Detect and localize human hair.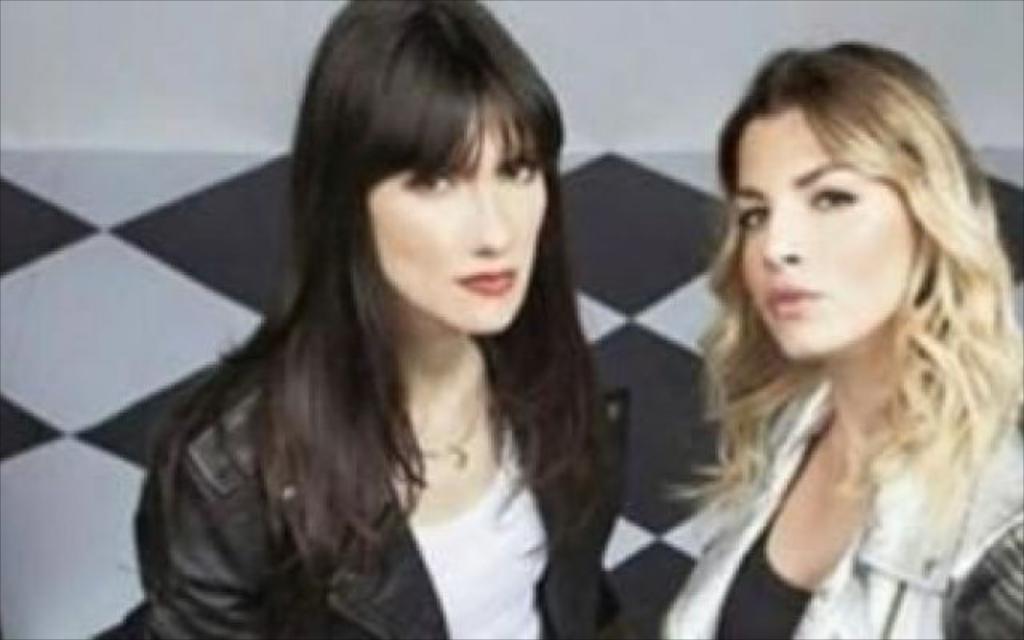
Localized at 656:27:995:536.
